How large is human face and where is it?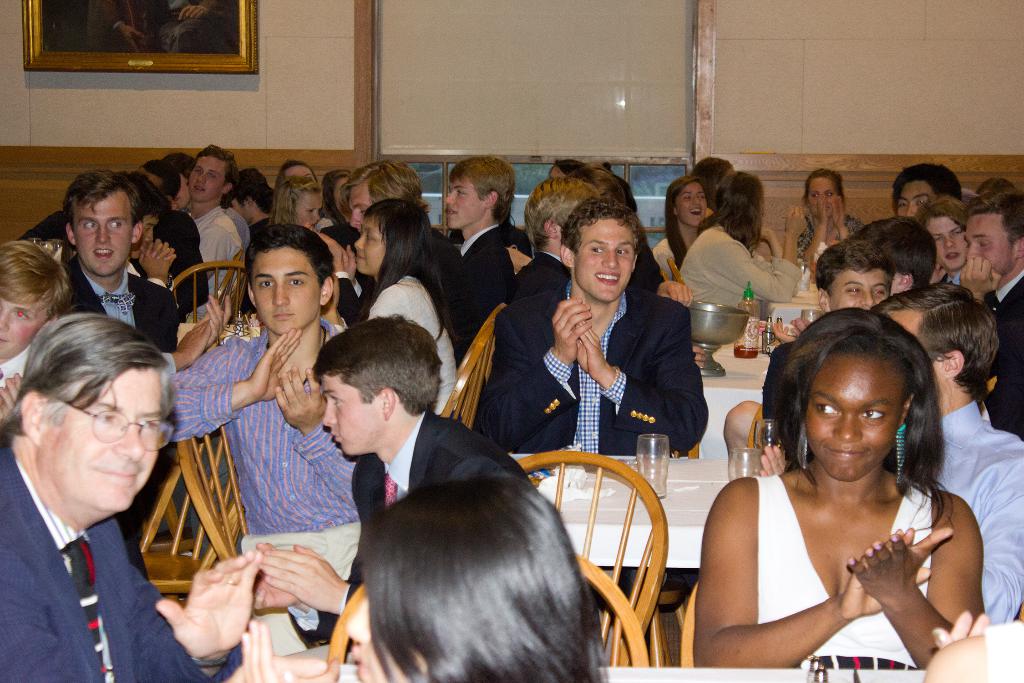
Bounding box: box=[803, 345, 895, 478].
